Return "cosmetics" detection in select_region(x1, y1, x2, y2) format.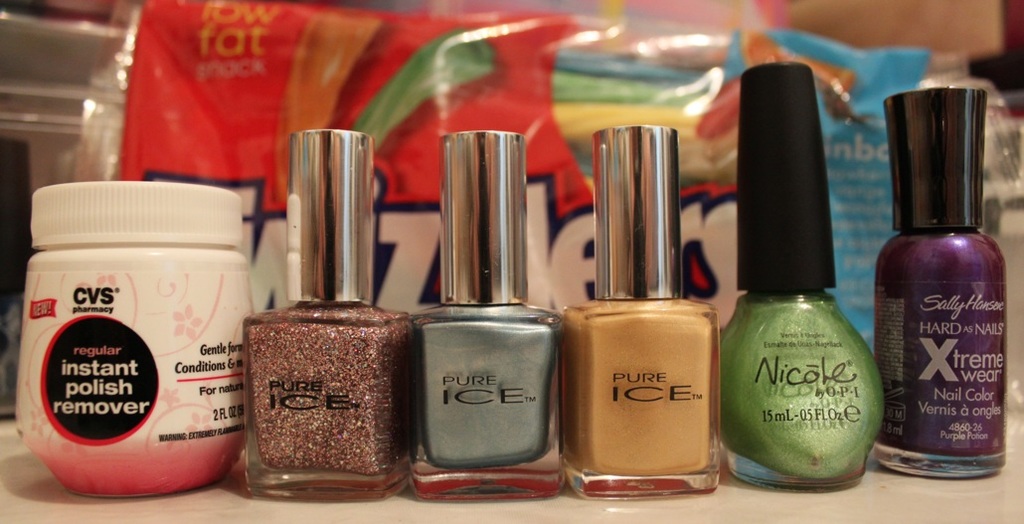
select_region(562, 123, 724, 501).
